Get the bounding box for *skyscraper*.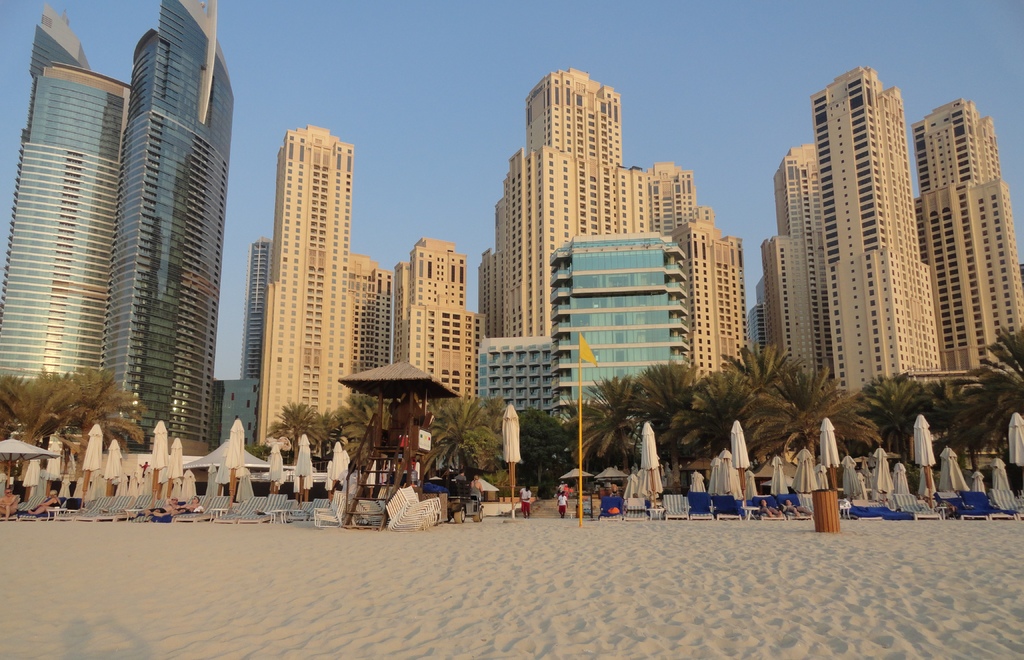
crop(481, 69, 752, 419).
